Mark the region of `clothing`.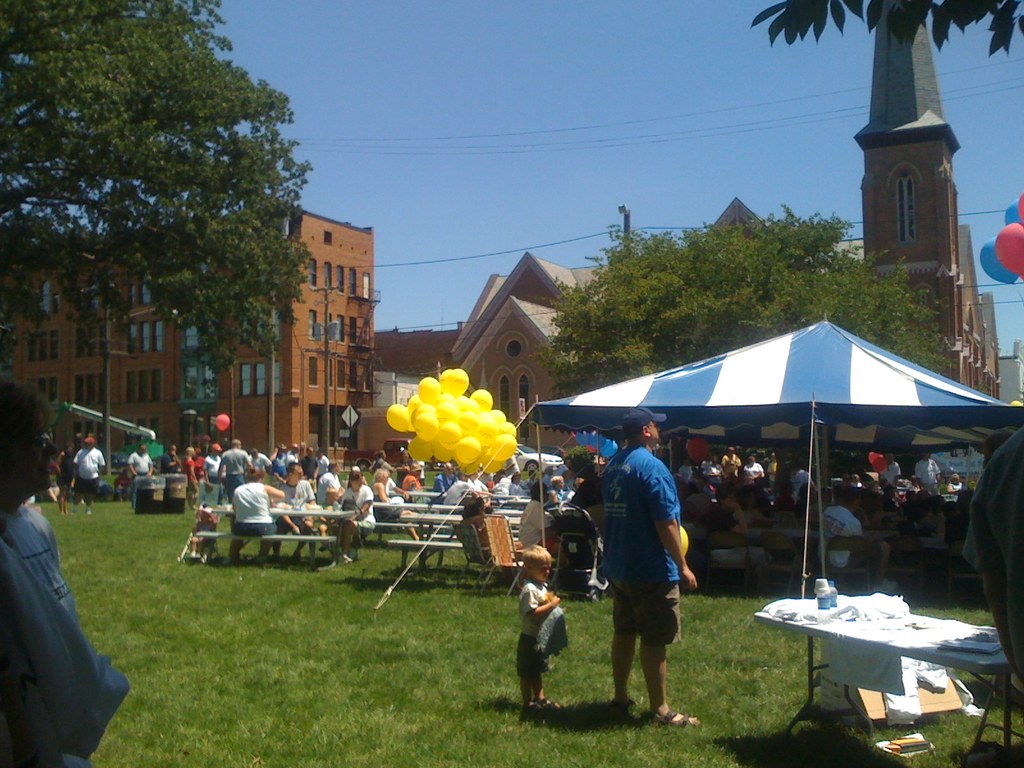
Region: x1=210 y1=451 x2=223 y2=473.
